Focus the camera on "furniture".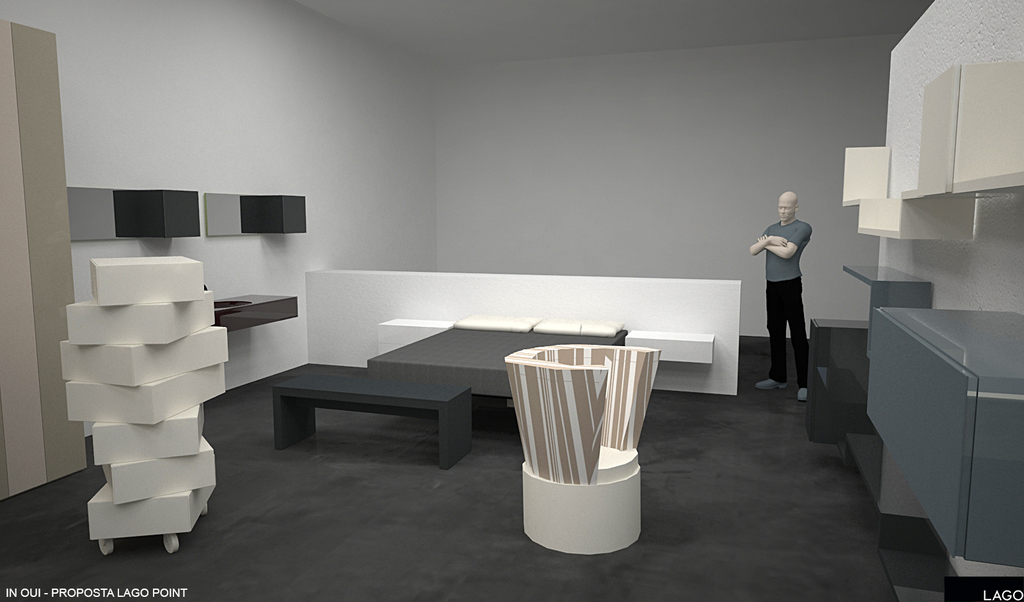
Focus region: 623,331,716,368.
